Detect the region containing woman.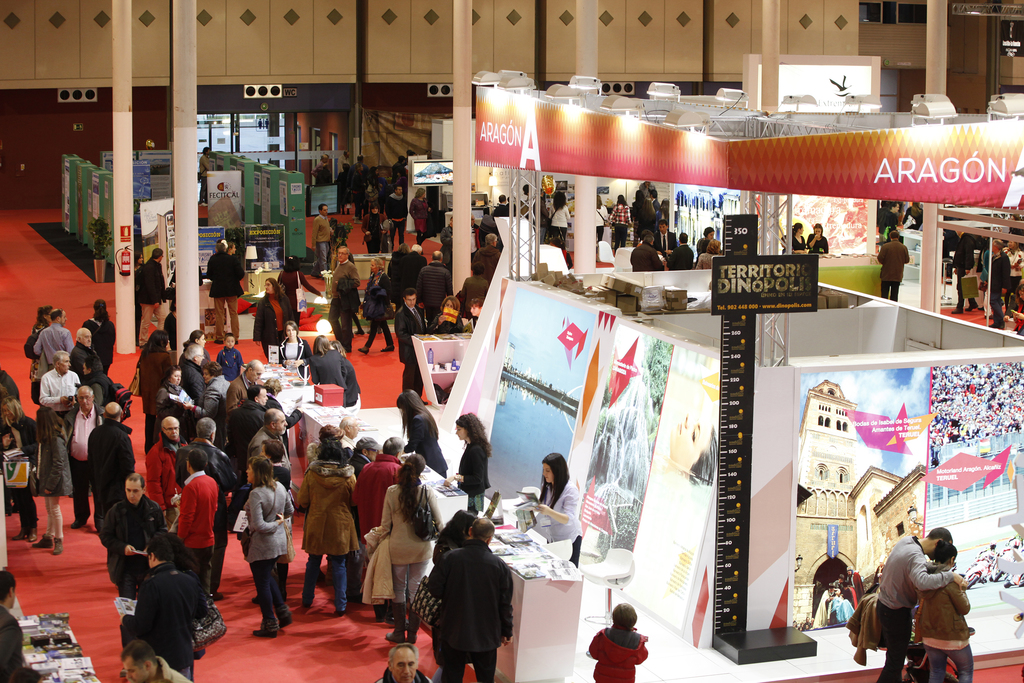
box(292, 443, 360, 619).
